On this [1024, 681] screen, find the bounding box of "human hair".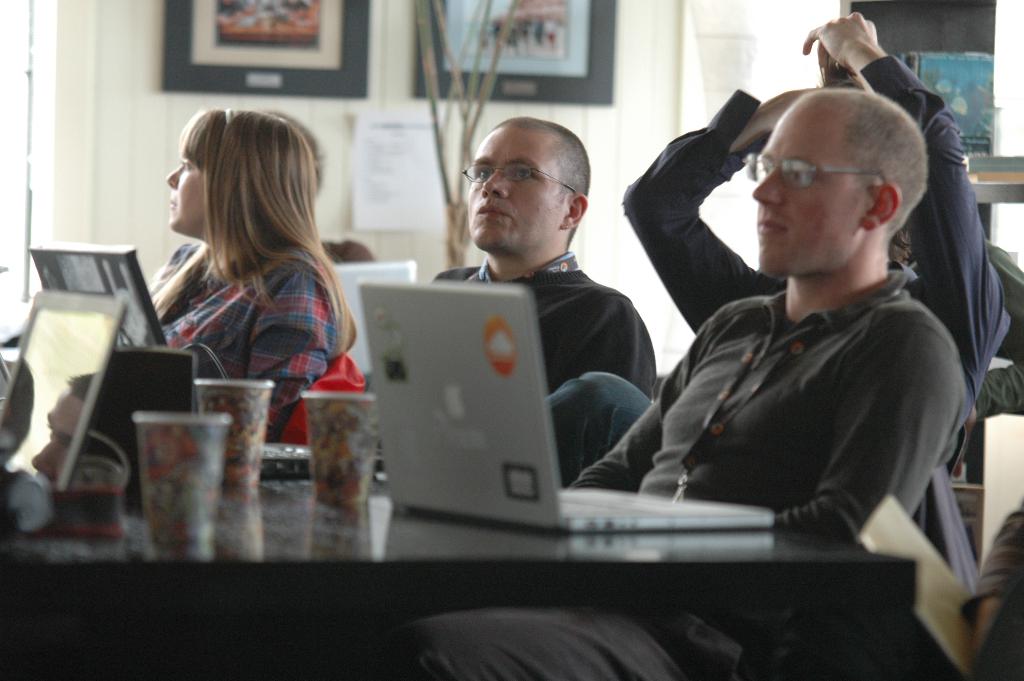
Bounding box: box(493, 114, 591, 251).
